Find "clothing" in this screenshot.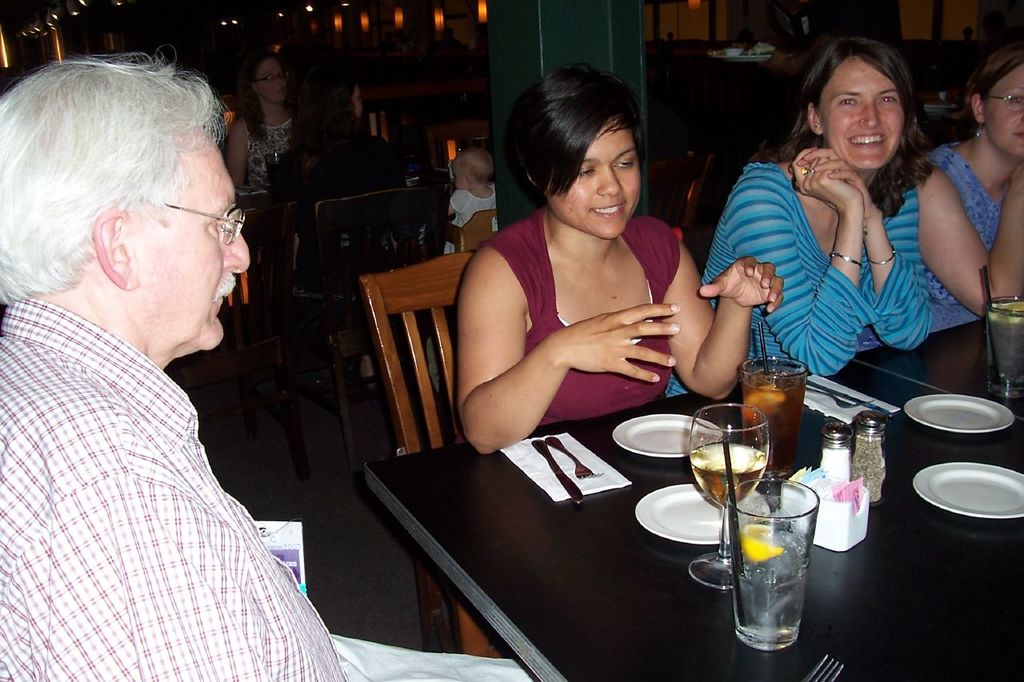
The bounding box for "clothing" is [x1=746, y1=134, x2=962, y2=385].
